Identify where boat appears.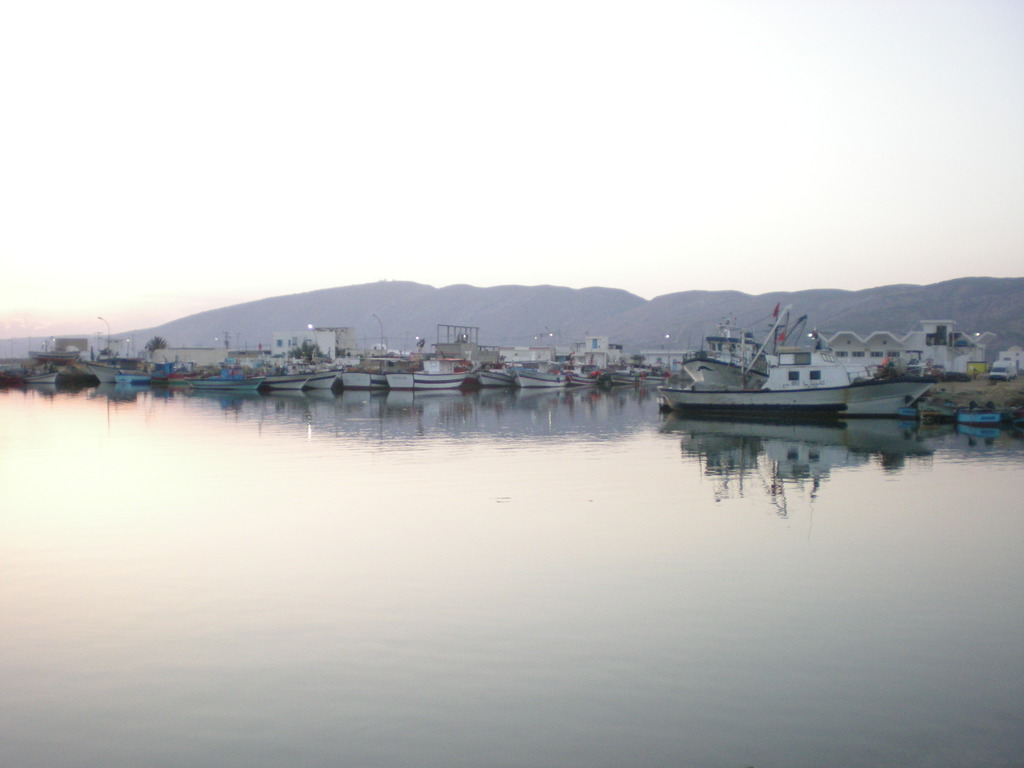
Appears at {"x1": 604, "y1": 373, "x2": 631, "y2": 389}.
